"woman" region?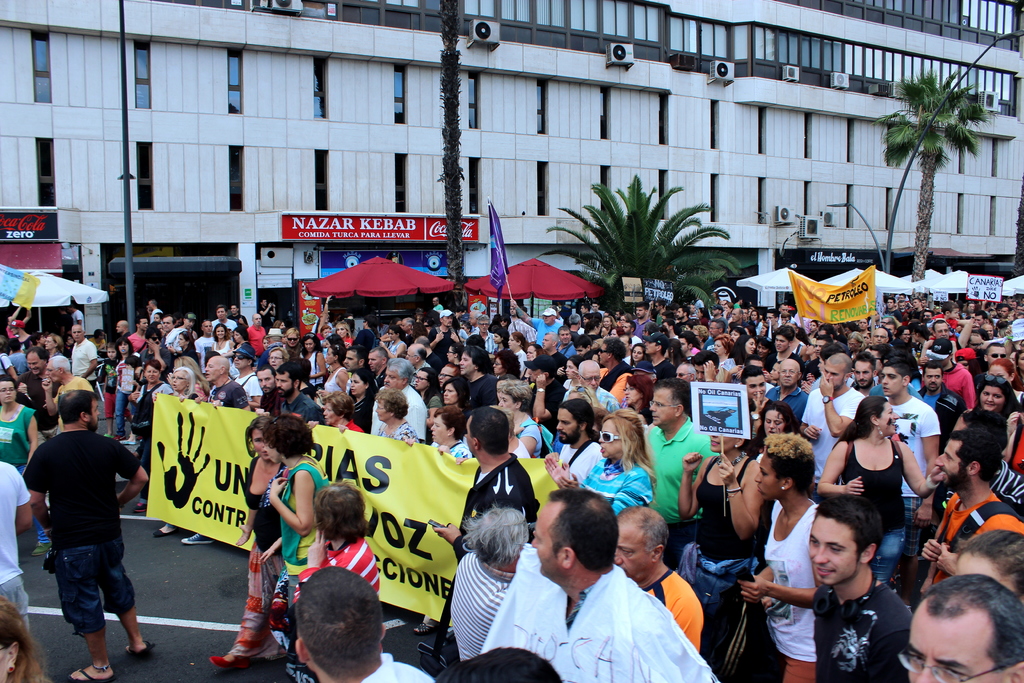
[left=541, top=408, right=658, bottom=522]
